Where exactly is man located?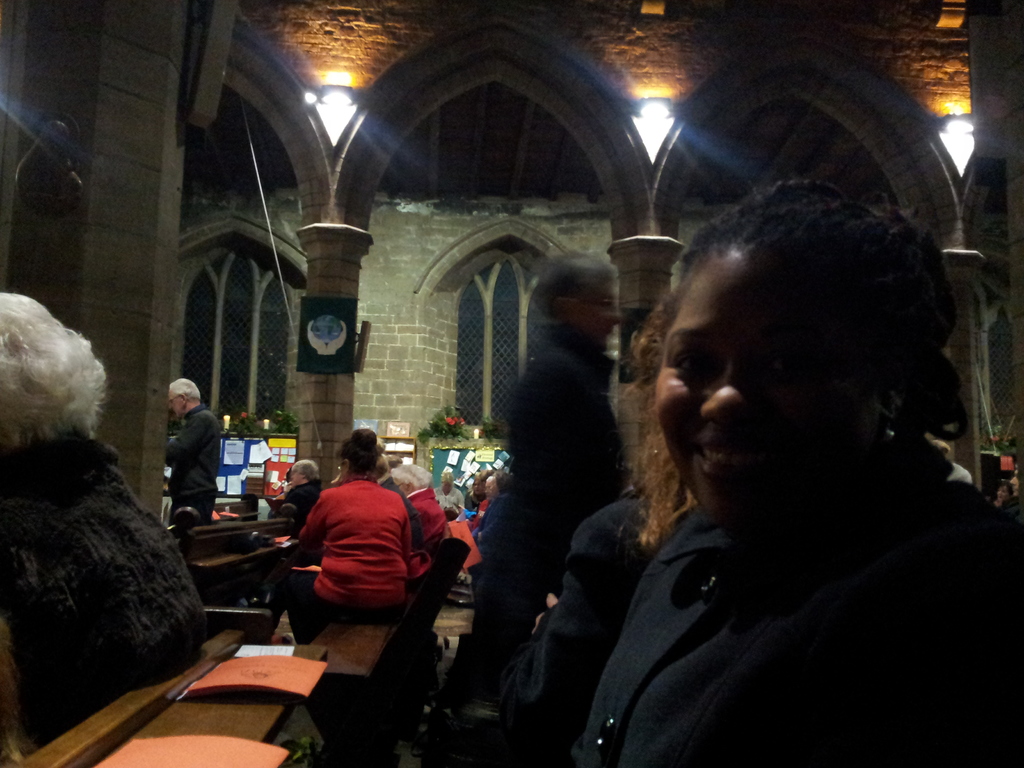
Its bounding box is 371,451,422,561.
